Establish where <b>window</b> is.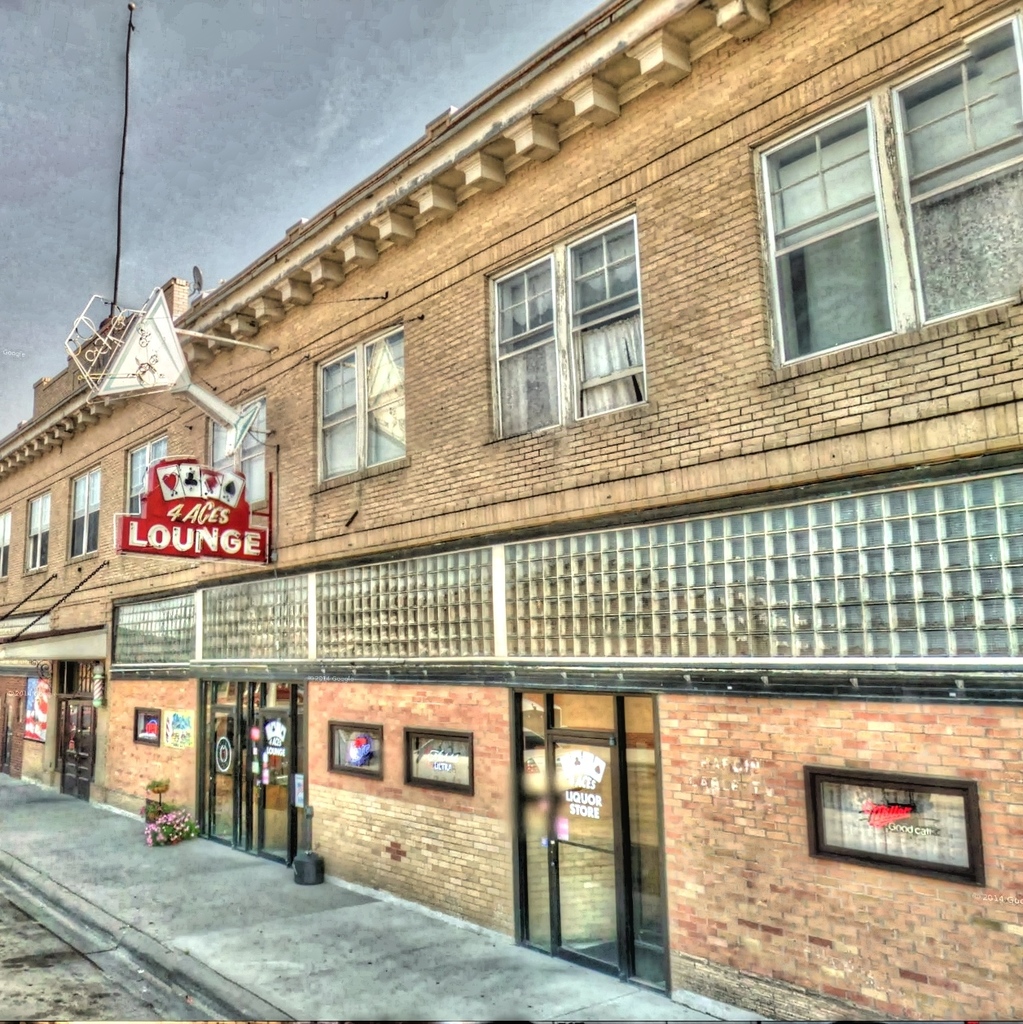
Established at locate(204, 393, 269, 512).
